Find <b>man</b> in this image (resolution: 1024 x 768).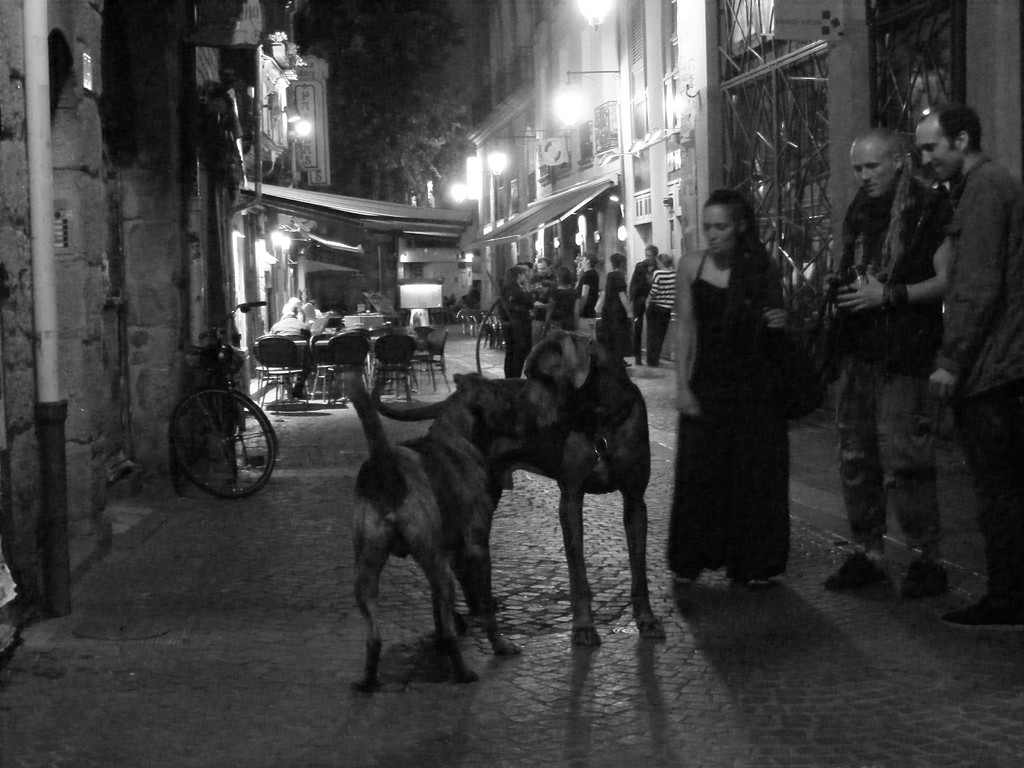
detection(576, 253, 600, 346).
